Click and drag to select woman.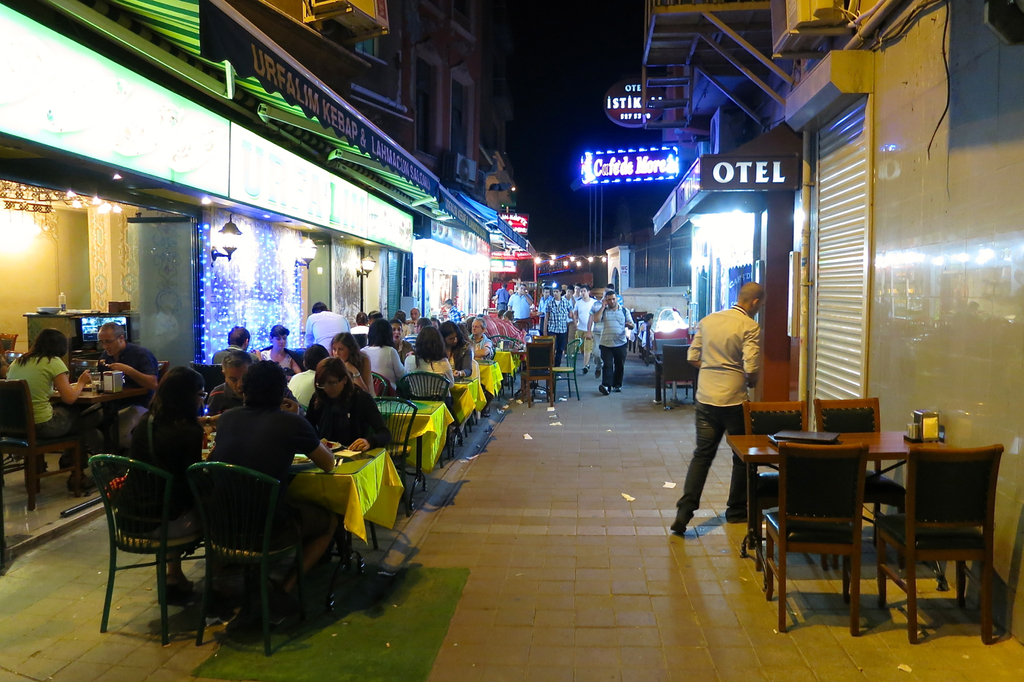
Selection: <bbox>389, 321, 413, 364</bbox>.
